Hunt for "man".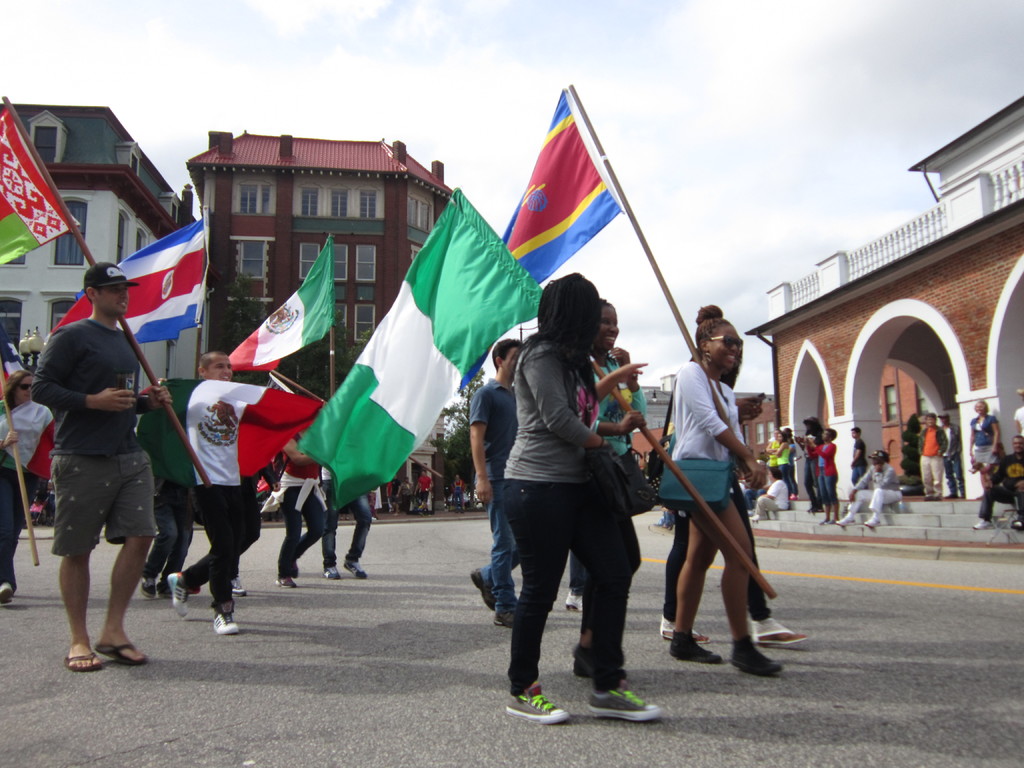
Hunted down at x1=161 y1=349 x2=255 y2=641.
